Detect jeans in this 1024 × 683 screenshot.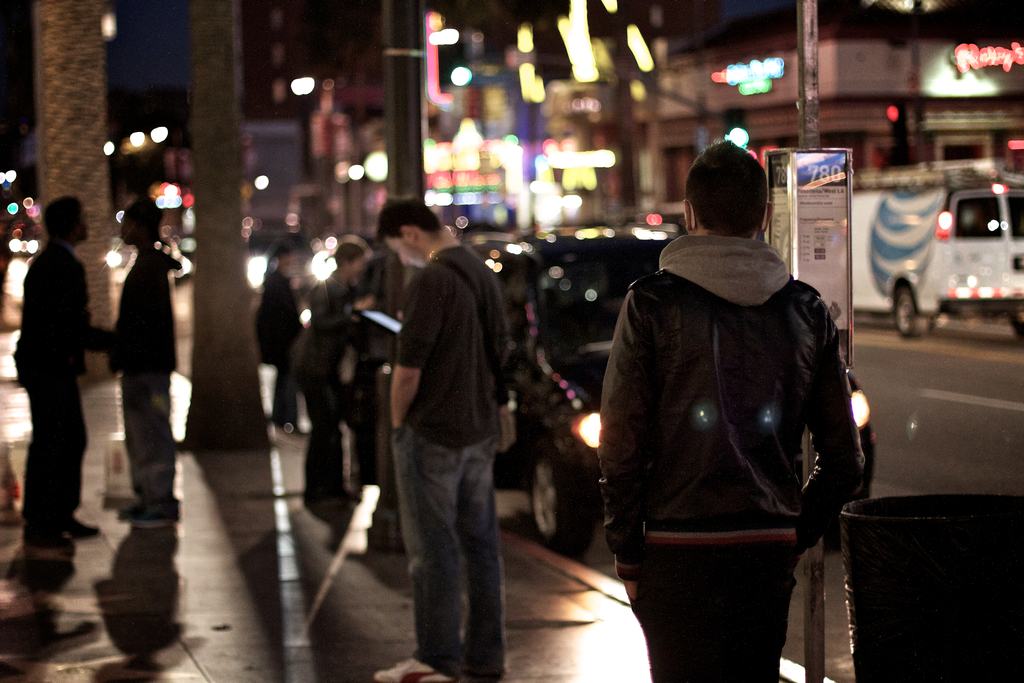
Detection: box(408, 443, 513, 682).
